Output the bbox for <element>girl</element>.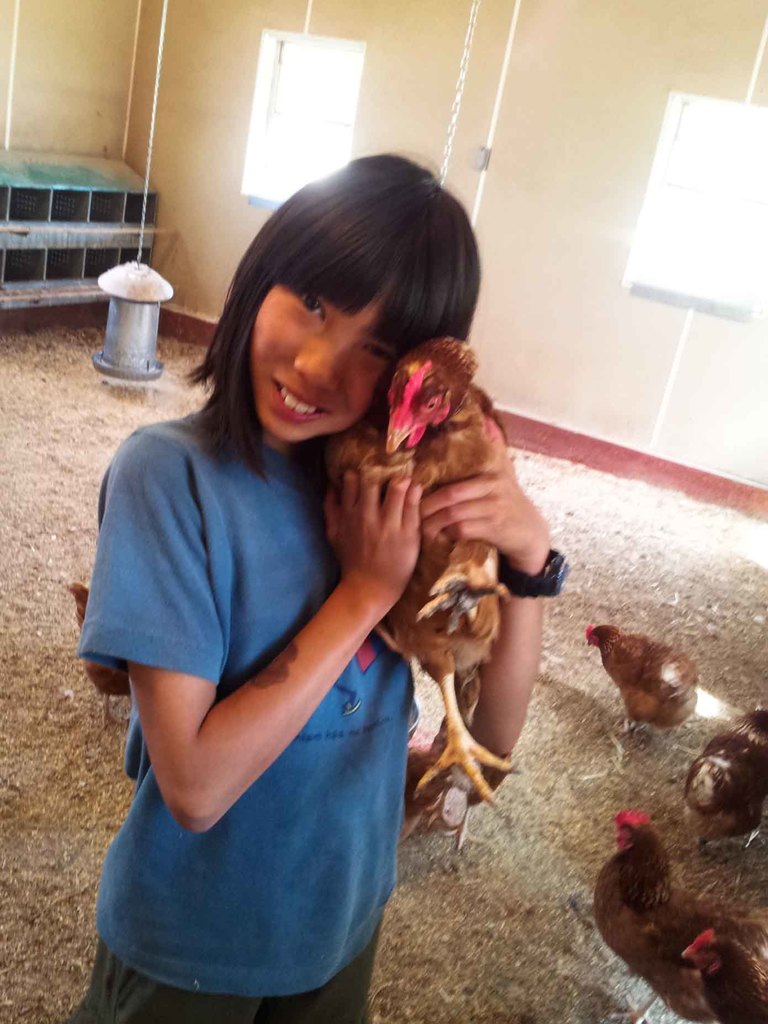
select_region(70, 148, 569, 1023).
